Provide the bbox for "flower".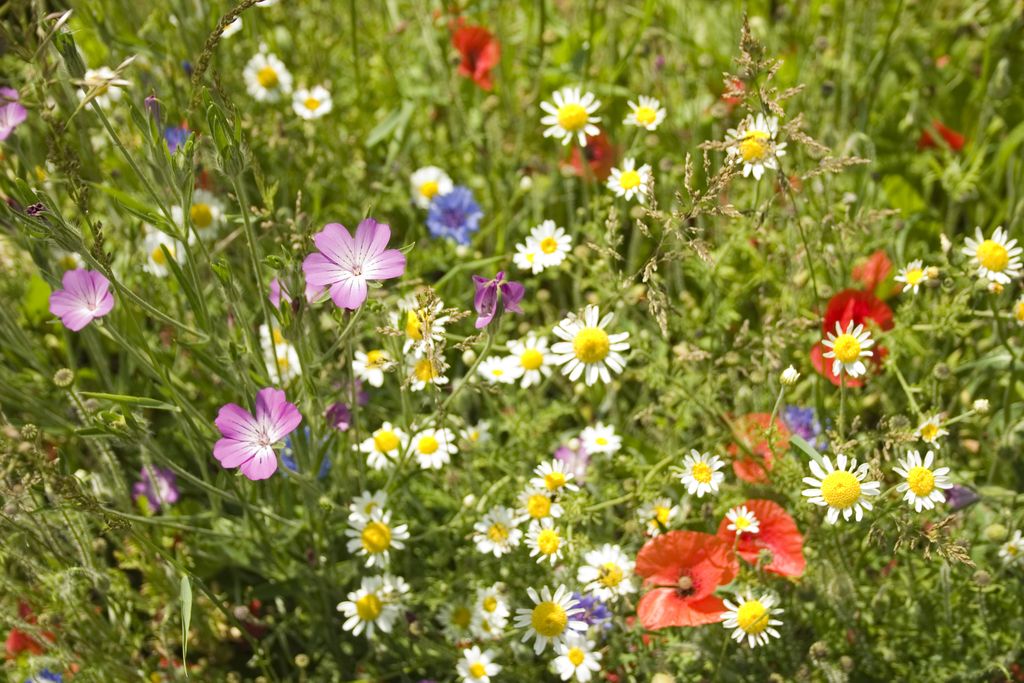
region(637, 497, 683, 544).
